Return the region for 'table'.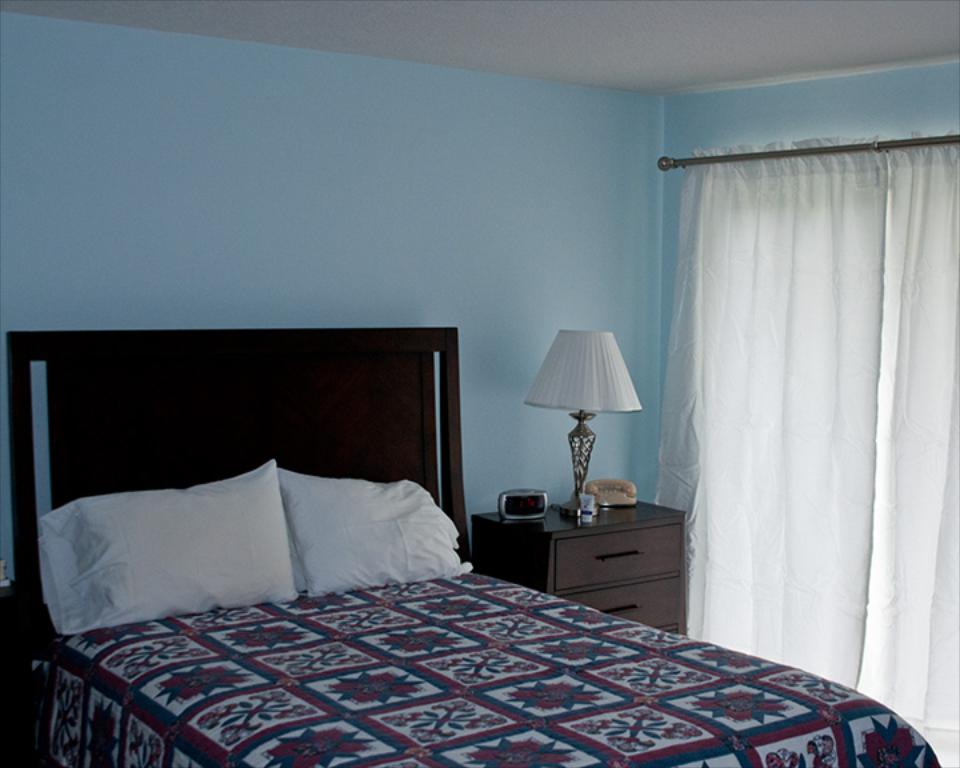
left=447, top=460, right=707, bottom=629.
